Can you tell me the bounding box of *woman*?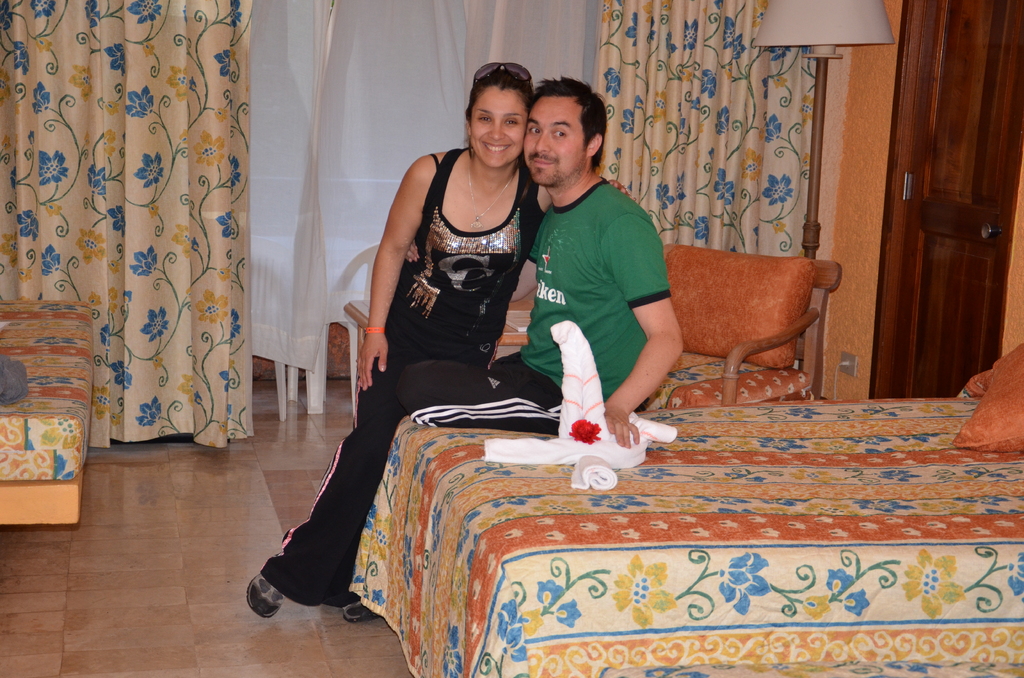
left=340, top=52, right=547, bottom=608.
